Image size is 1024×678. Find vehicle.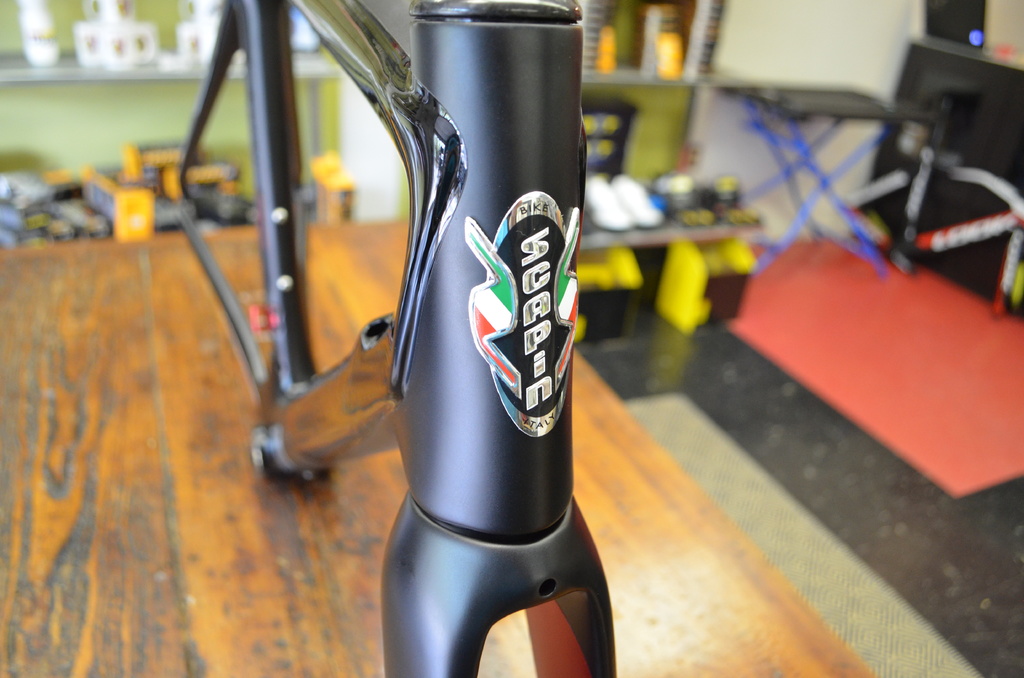
locate(646, 147, 714, 229).
